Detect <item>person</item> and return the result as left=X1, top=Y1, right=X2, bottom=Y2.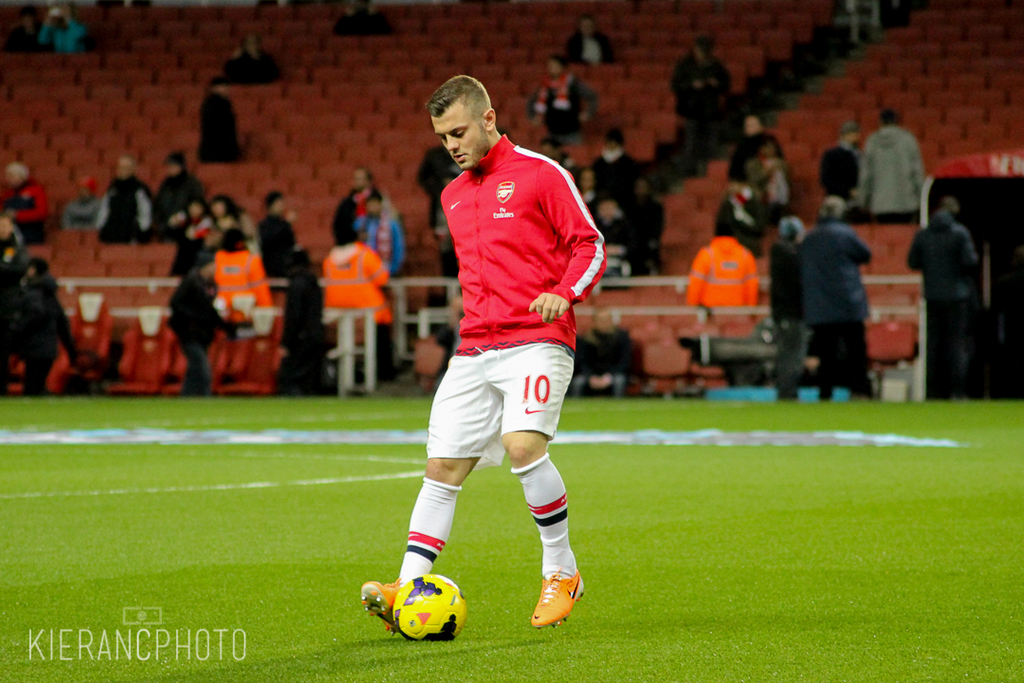
left=350, top=70, right=601, bottom=630.
